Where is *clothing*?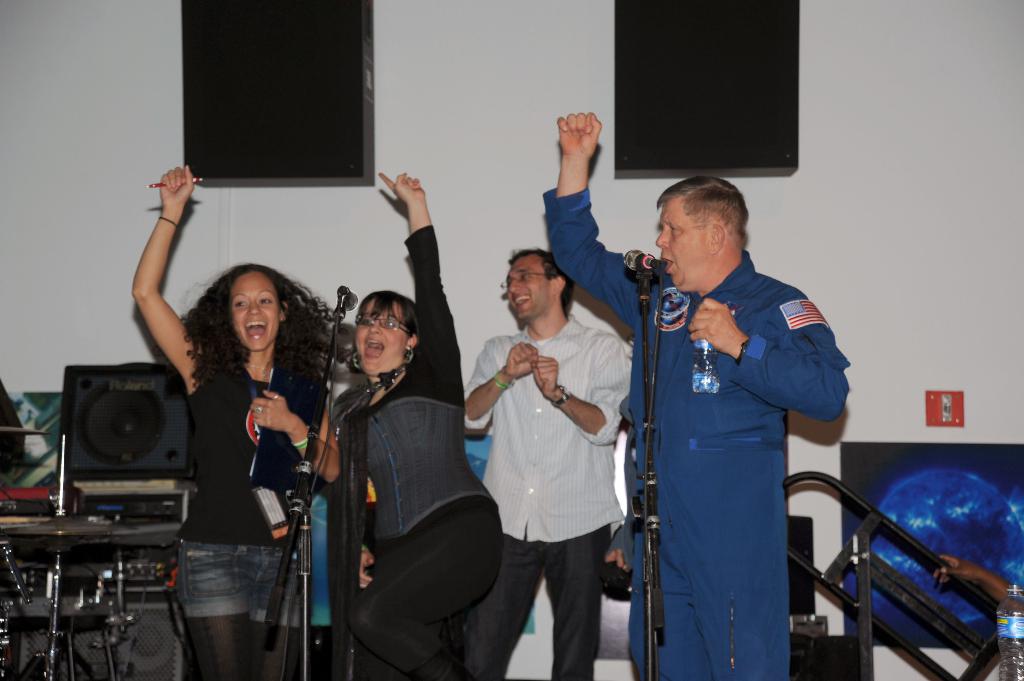
x1=311, y1=207, x2=507, y2=680.
